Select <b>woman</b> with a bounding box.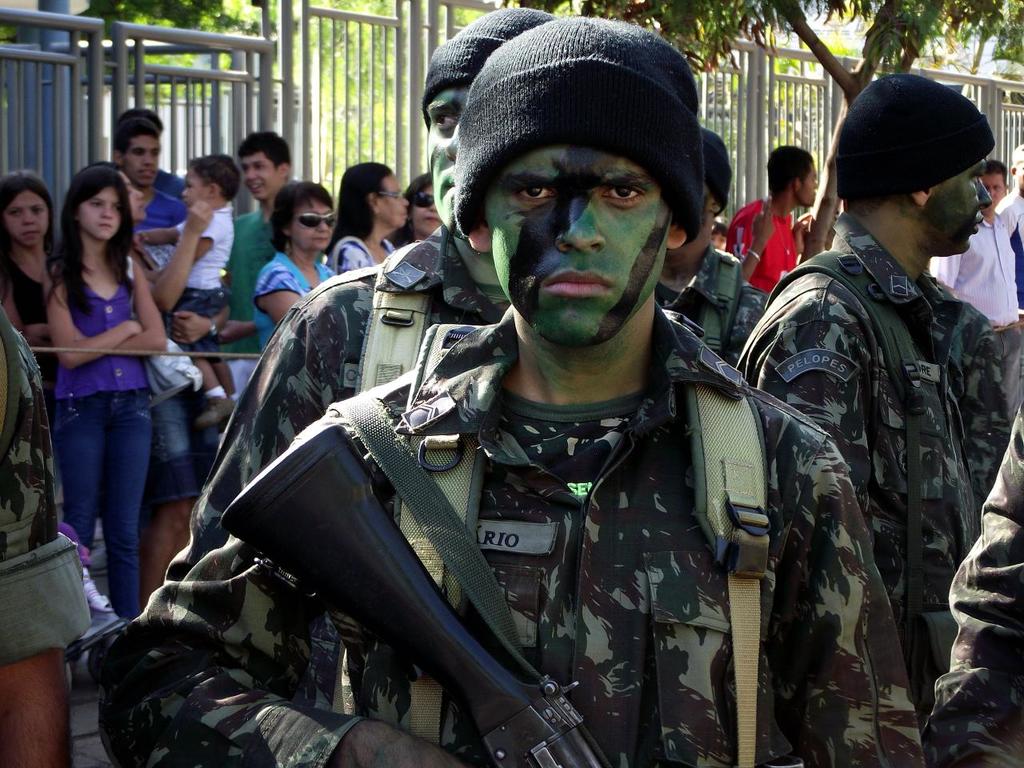
323,160,405,286.
